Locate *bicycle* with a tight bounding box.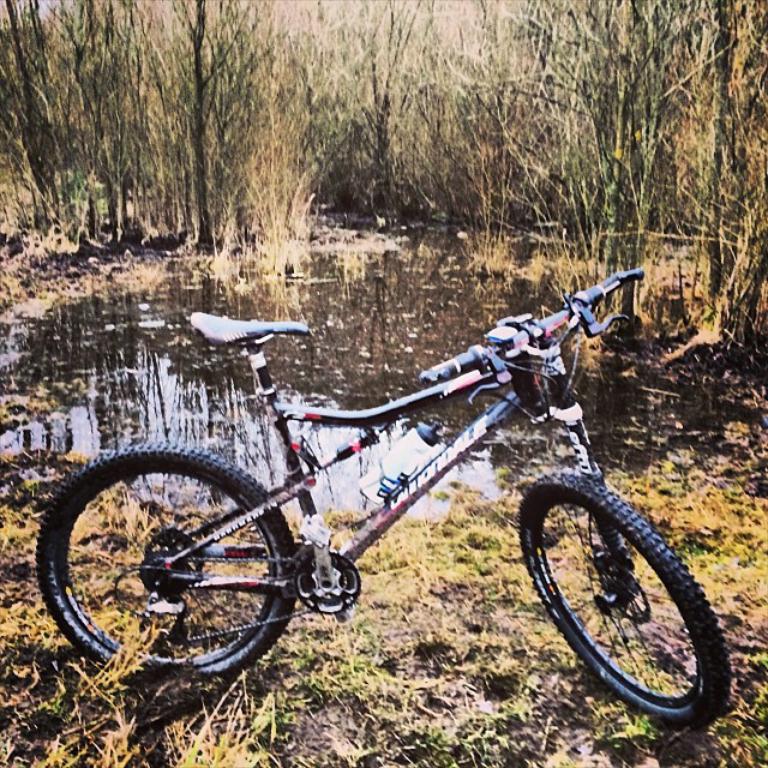
36/259/730/734.
